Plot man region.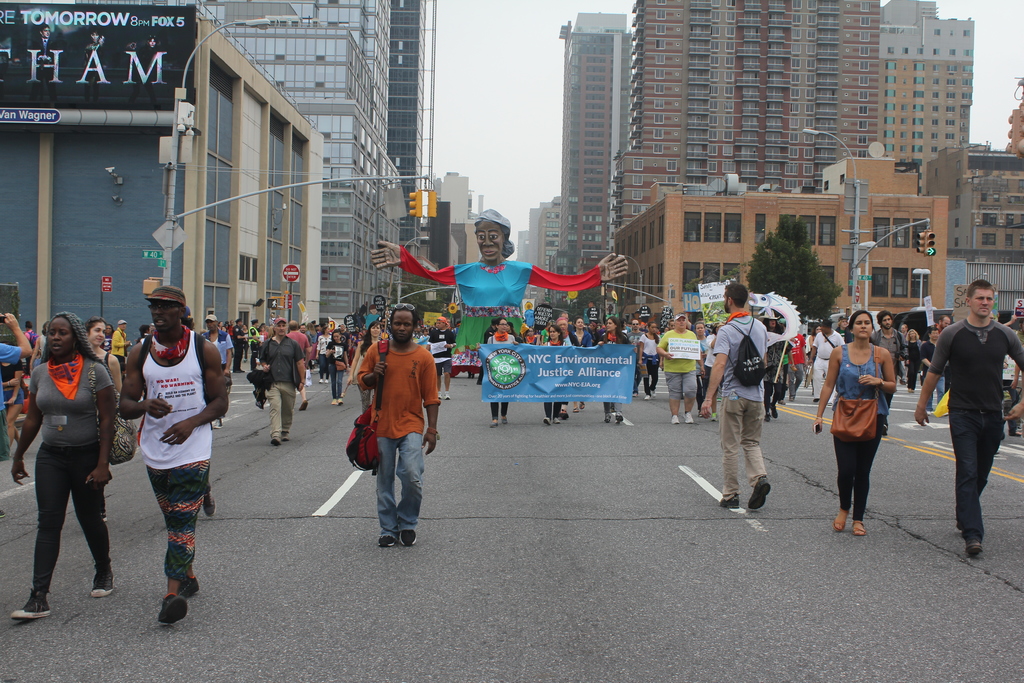
Plotted at {"x1": 116, "y1": 282, "x2": 228, "y2": 620}.
